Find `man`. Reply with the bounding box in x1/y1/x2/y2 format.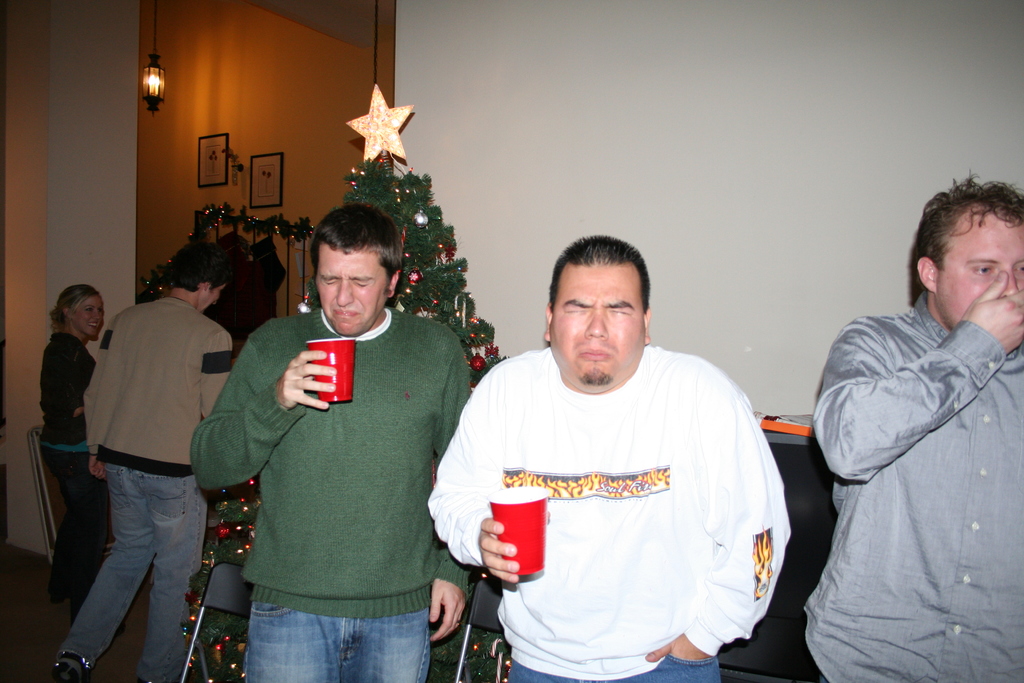
52/241/234/682.
